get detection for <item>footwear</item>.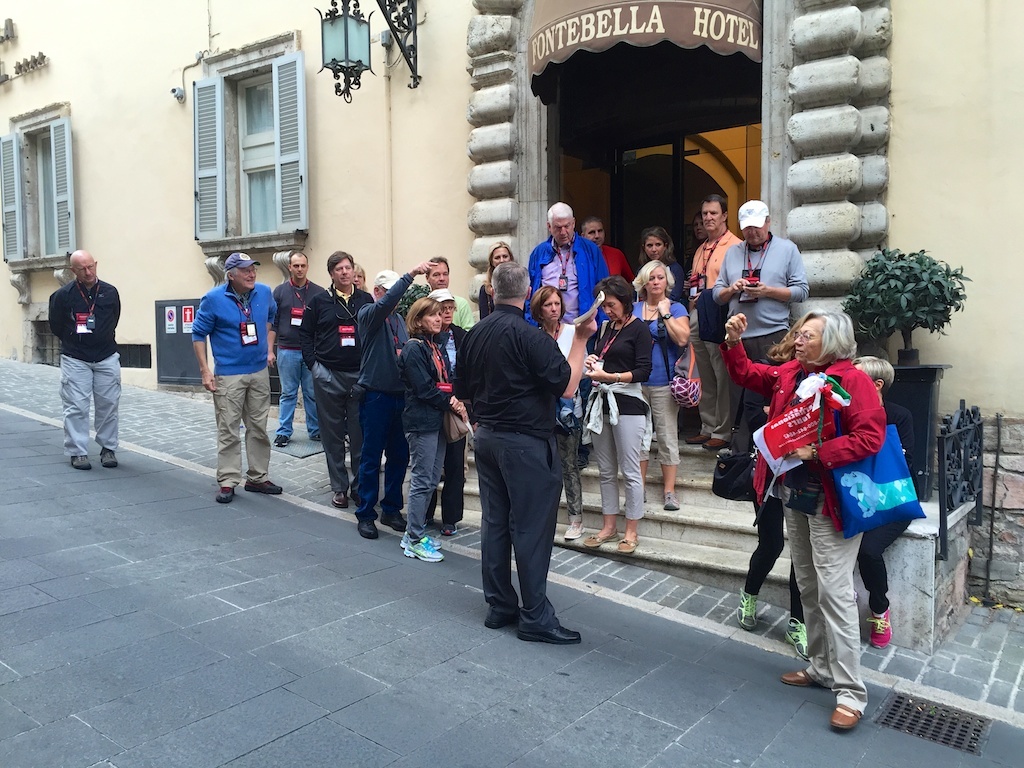
Detection: (381, 507, 408, 530).
